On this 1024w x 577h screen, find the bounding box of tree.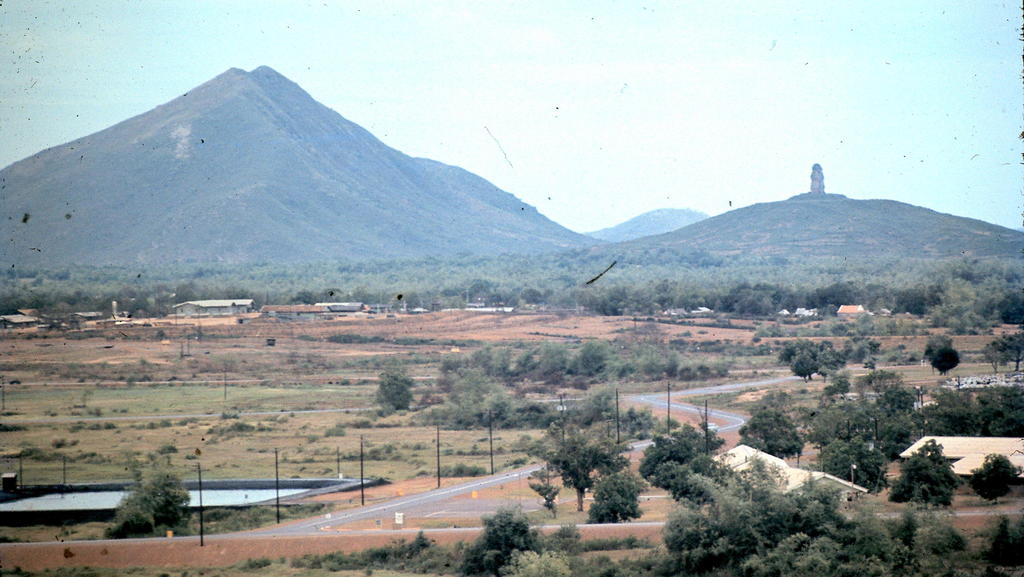
Bounding box: [x1=369, y1=366, x2=431, y2=423].
